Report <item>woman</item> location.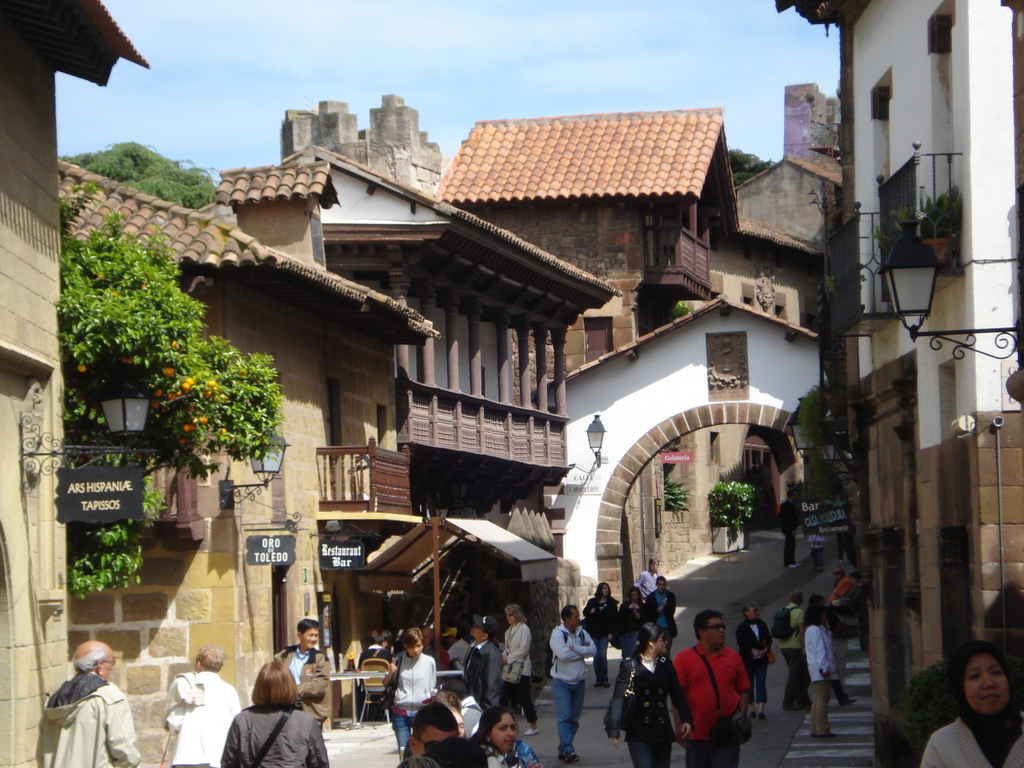
Report: [left=927, top=654, right=1023, bottom=751].
